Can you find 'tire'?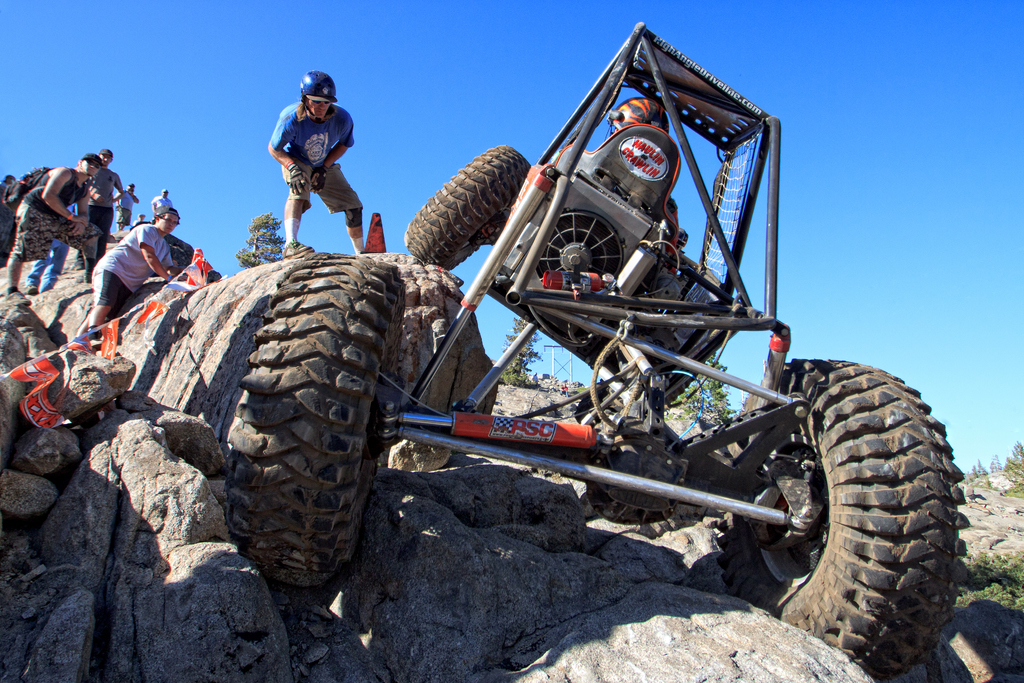
Yes, bounding box: 399/139/537/274.
